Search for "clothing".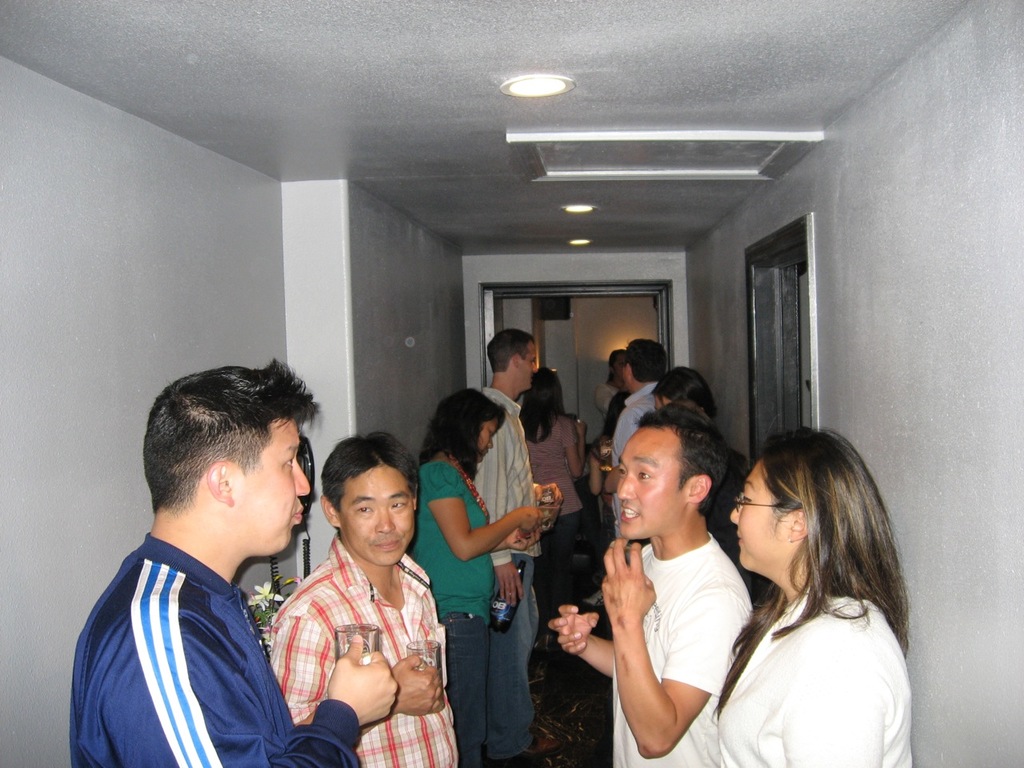
Found at bbox=(471, 386, 547, 758).
